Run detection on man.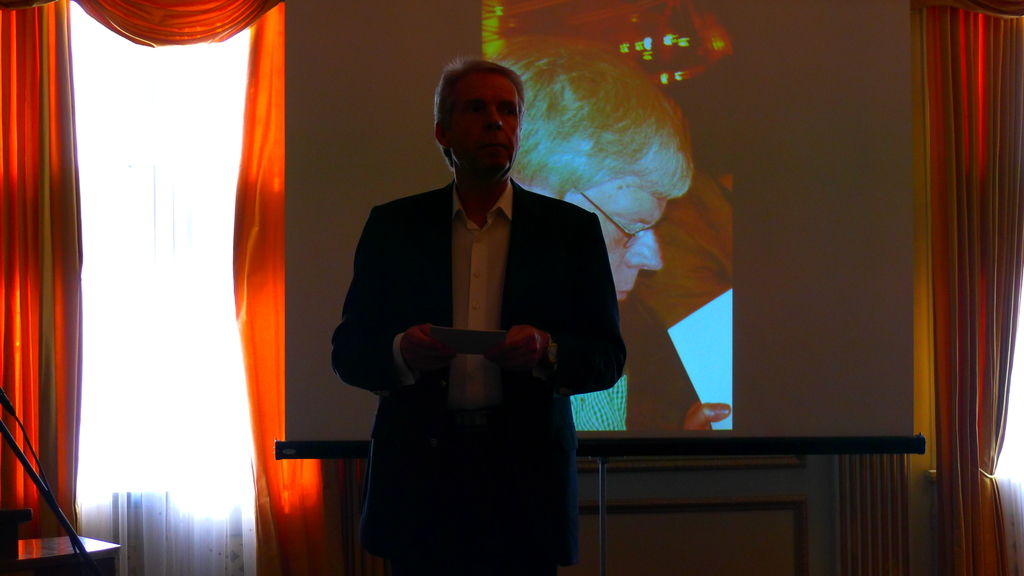
Result: bbox=[468, 26, 724, 456].
